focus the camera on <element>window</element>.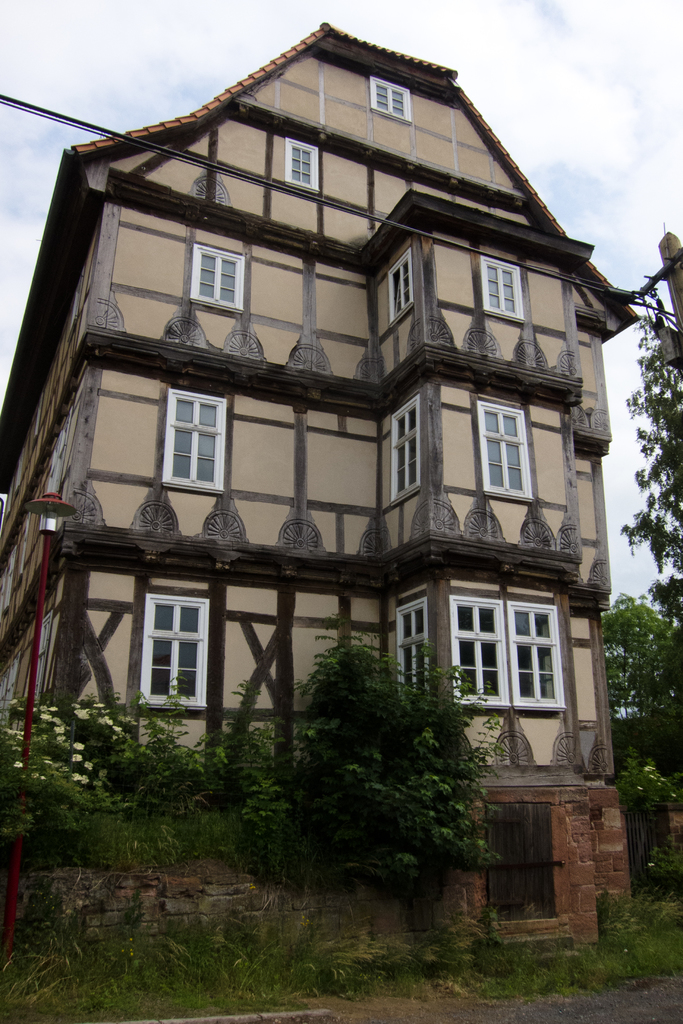
Focus region: [left=374, top=80, right=413, bottom=122].
